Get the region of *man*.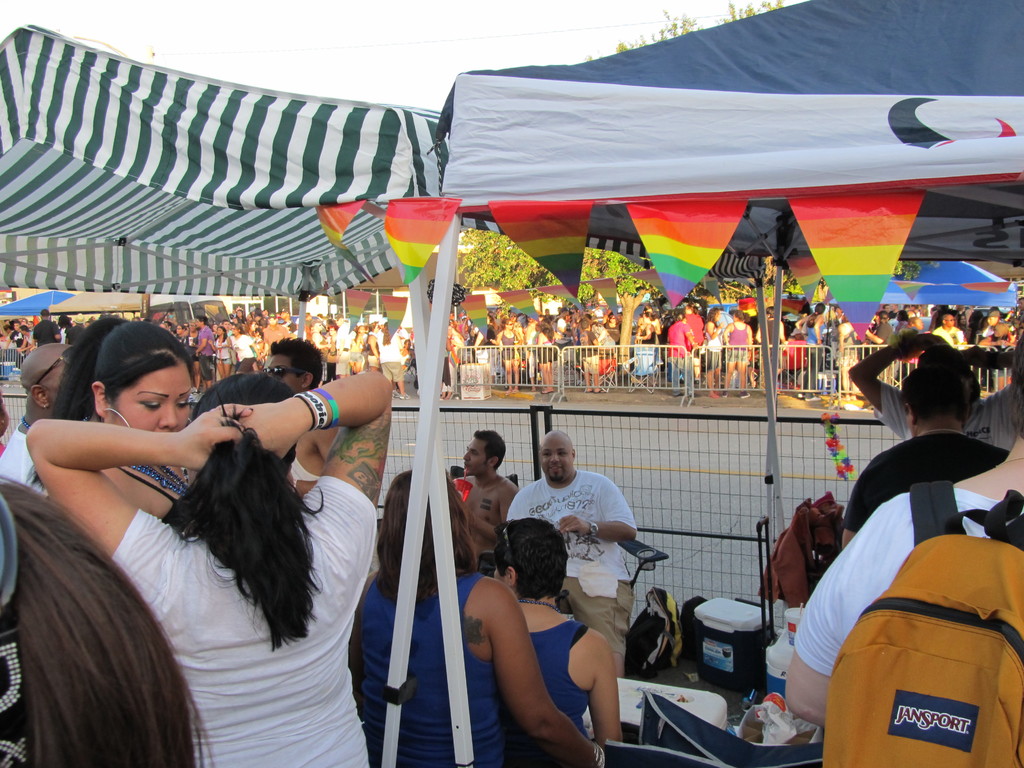
x1=65, y1=311, x2=88, y2=343.
